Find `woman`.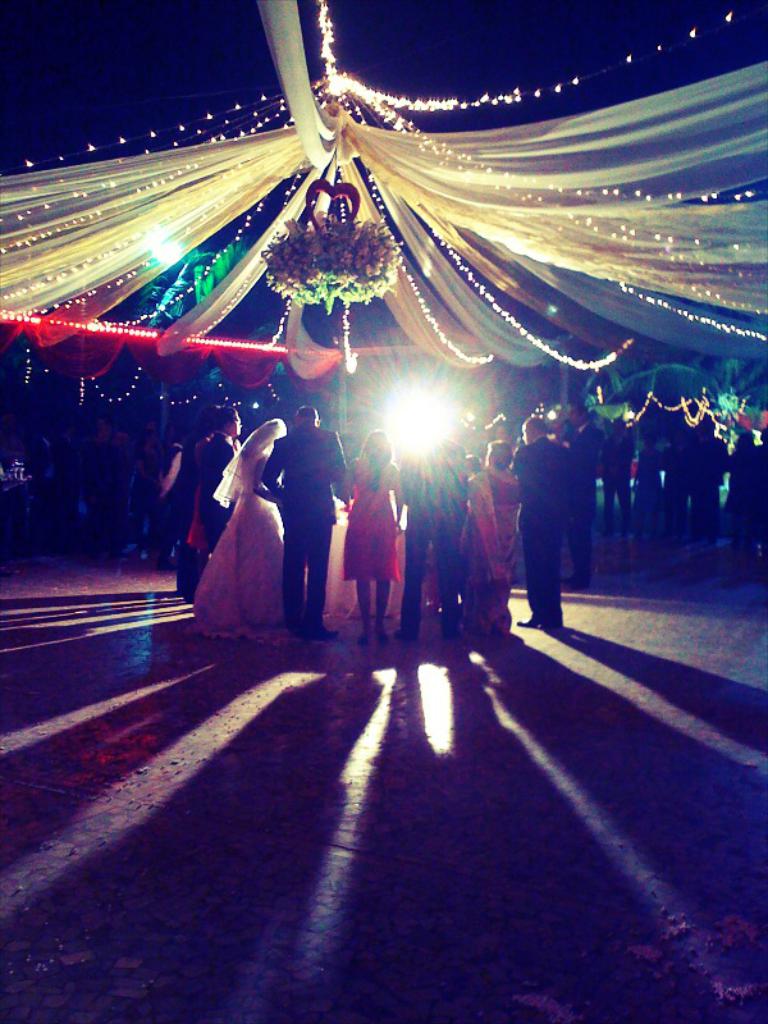
<region>189, 416, 291, 636</region>.
